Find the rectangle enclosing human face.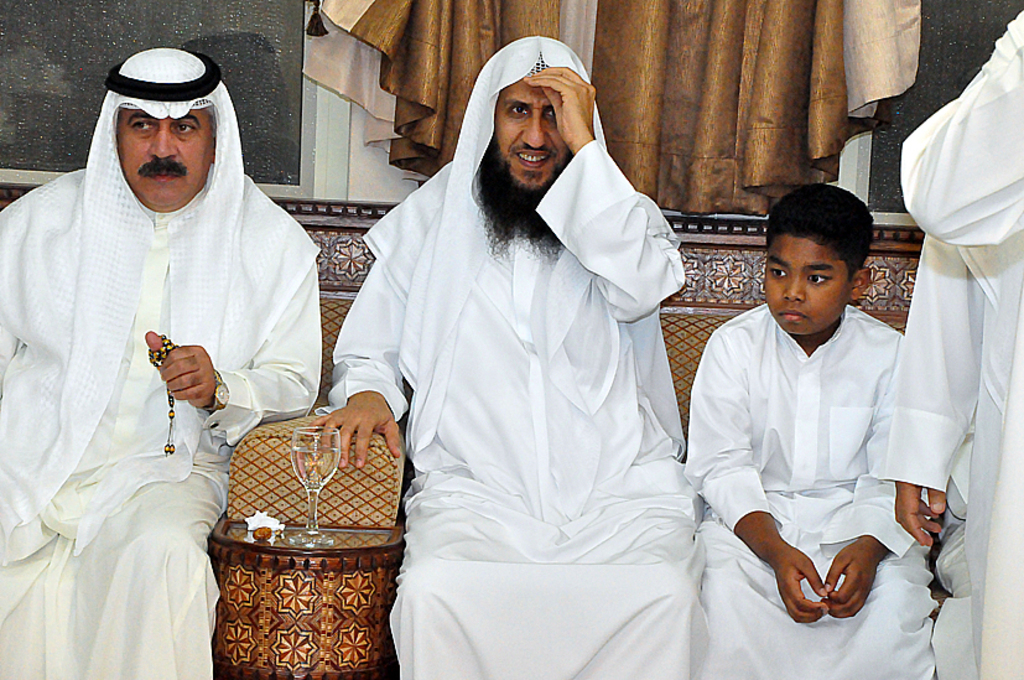
{"x1": 765, "y1": 235, "x2": 852, "y2": 334}.
